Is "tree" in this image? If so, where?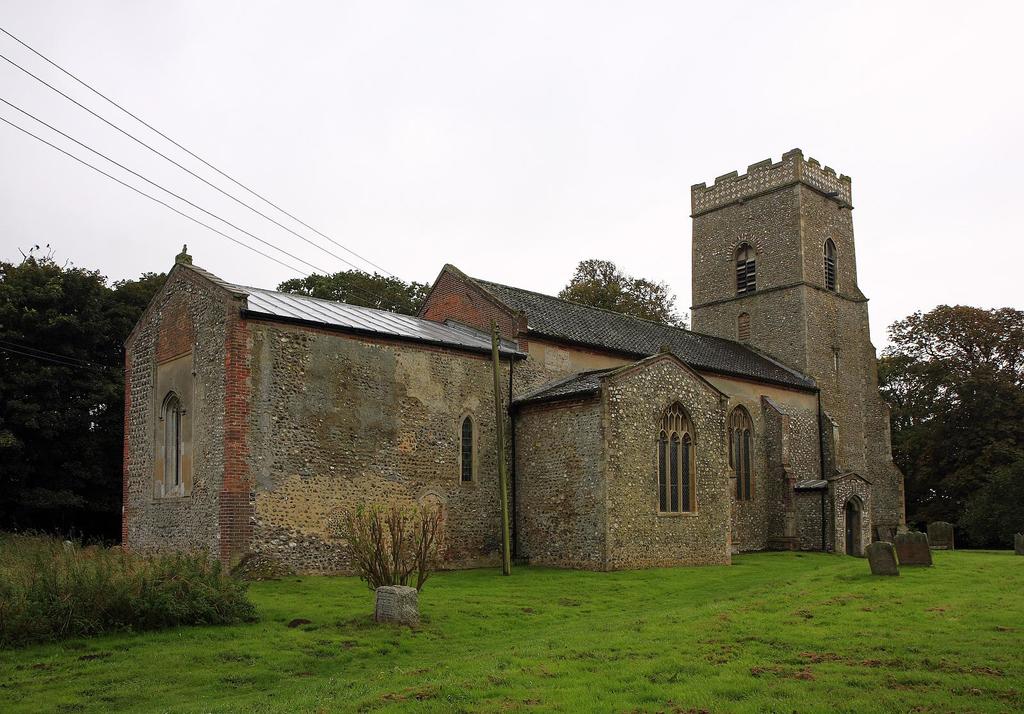
Yes, at x1=884 y1=273 x2=1015 y2=548.
